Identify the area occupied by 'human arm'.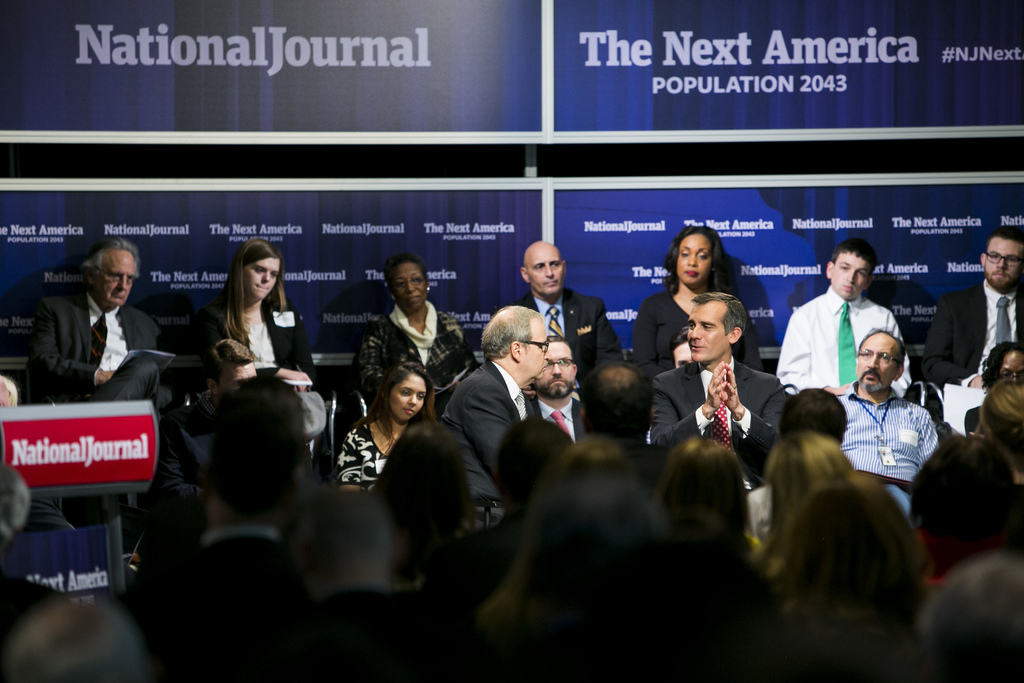
Area: Rect(593, 290, 626, 366).
